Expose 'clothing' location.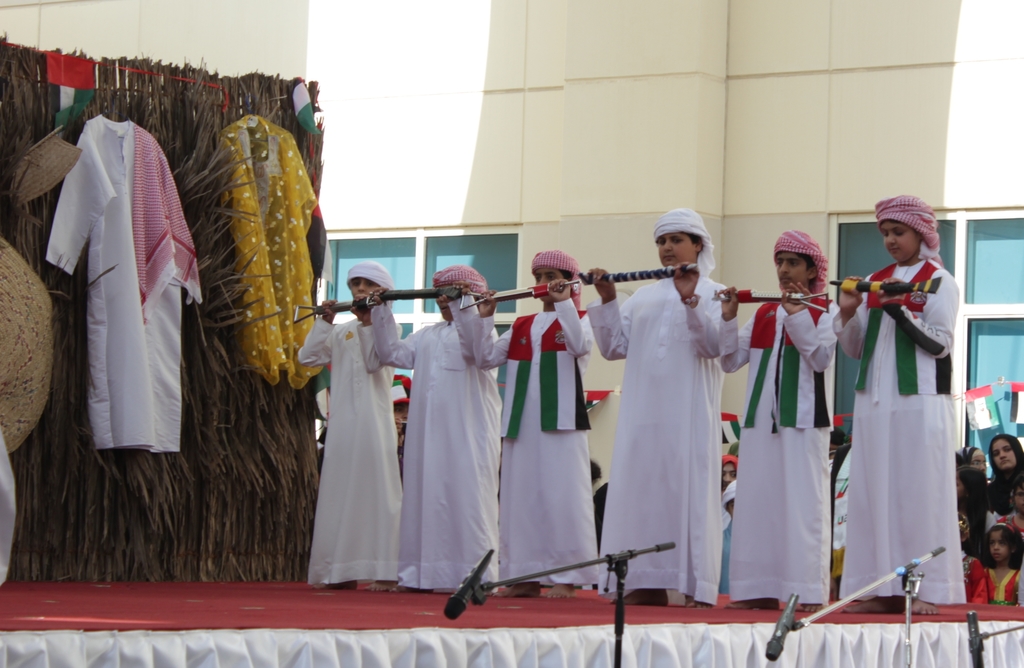
Exposed at box=[716, 519, 735, 596].
